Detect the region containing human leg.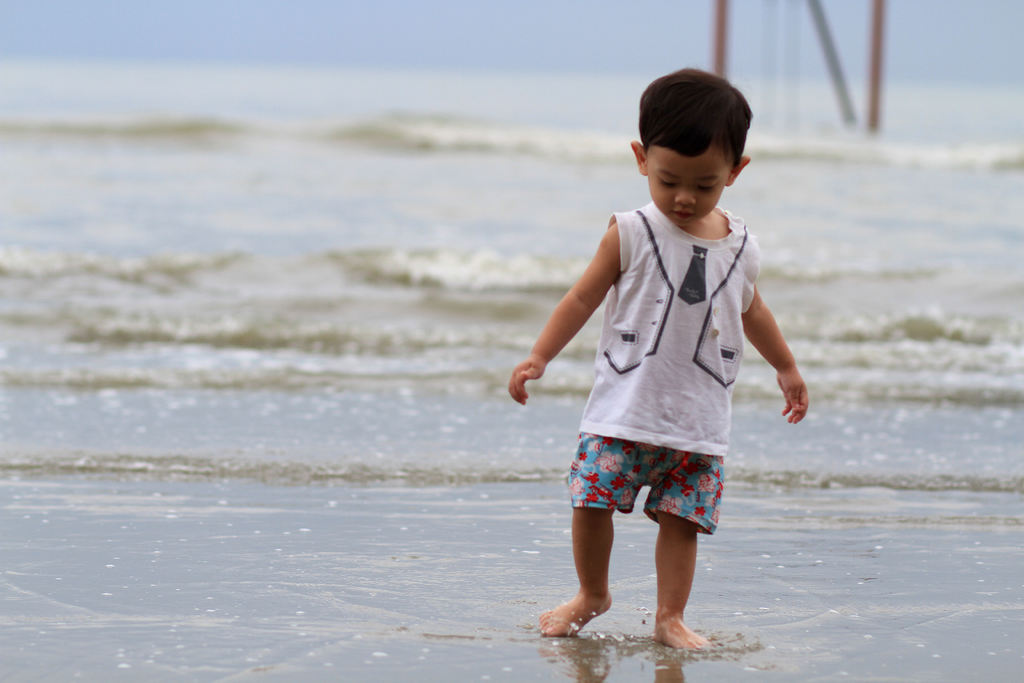
bbox=[536, 375, 652, 642].
